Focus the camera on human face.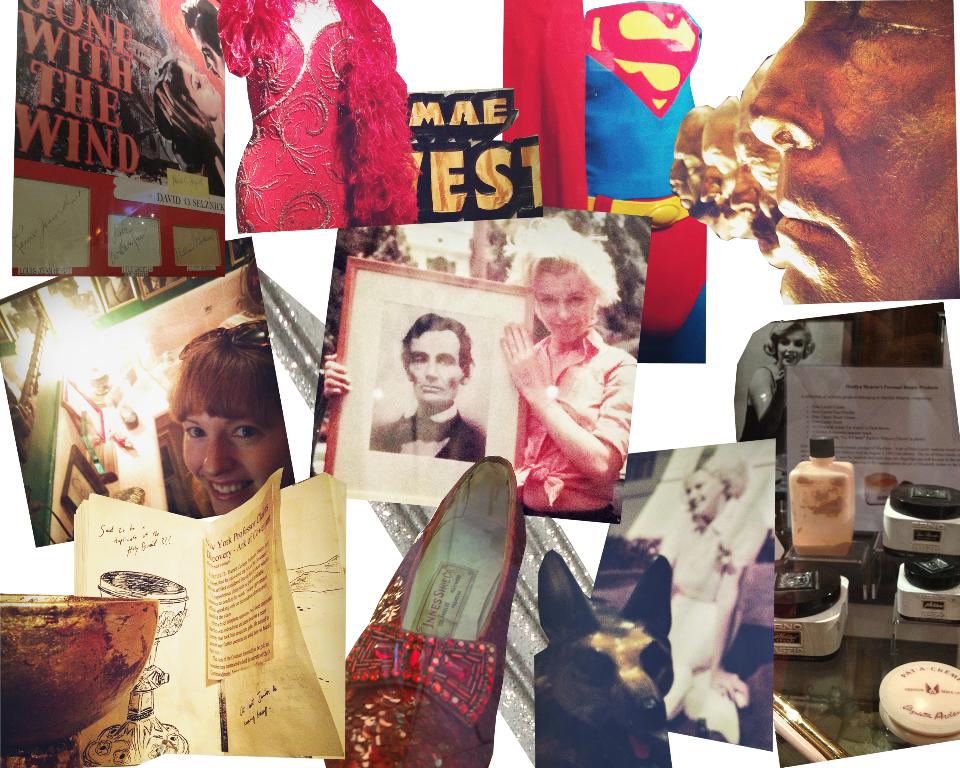
Focus region: BBox(776, 331, 808, 371).
